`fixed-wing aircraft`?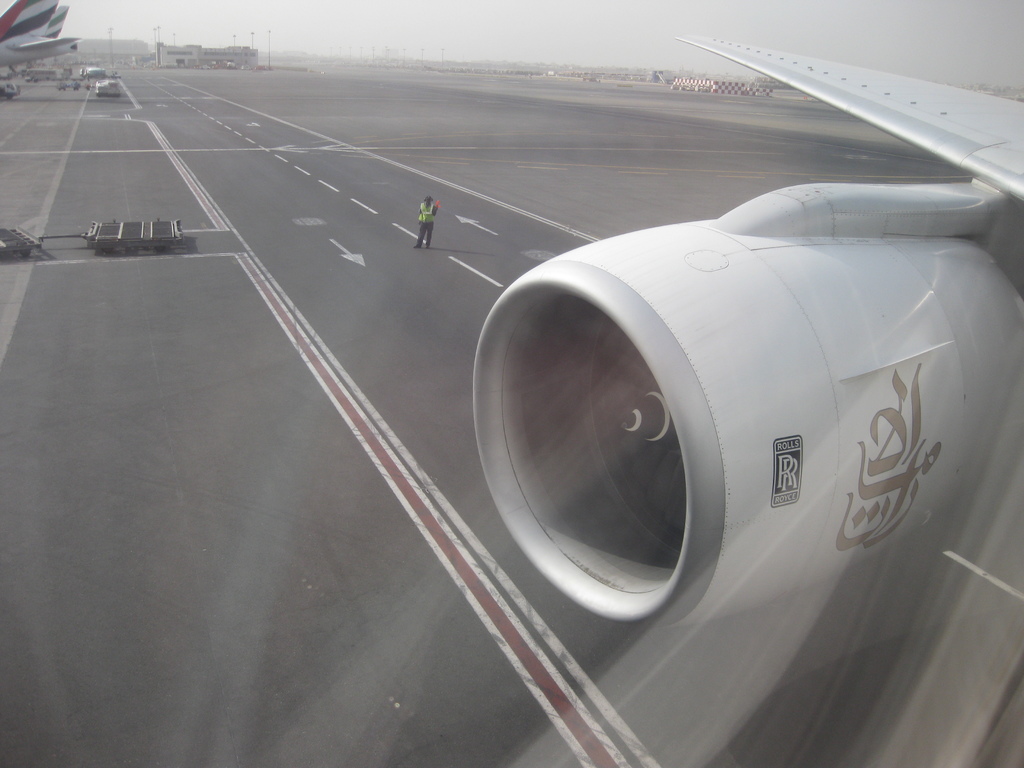
{"x1": 0, "y1": 0, "x2": 1023, "y2": 767}
